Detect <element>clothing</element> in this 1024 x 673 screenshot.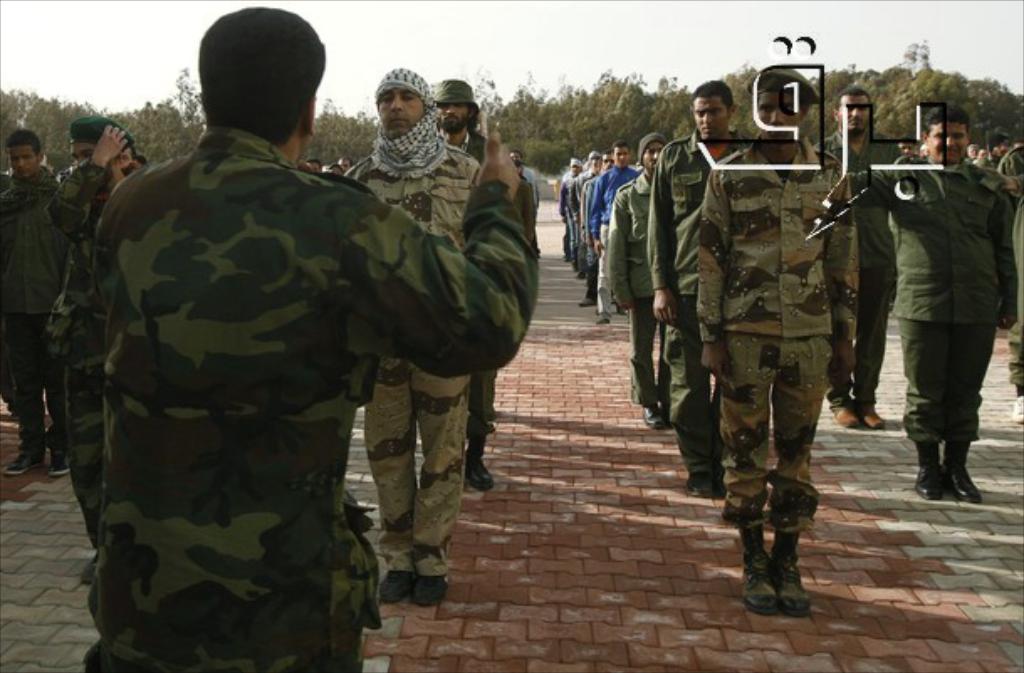
Detection: locate(596, 158, 640, 316).
